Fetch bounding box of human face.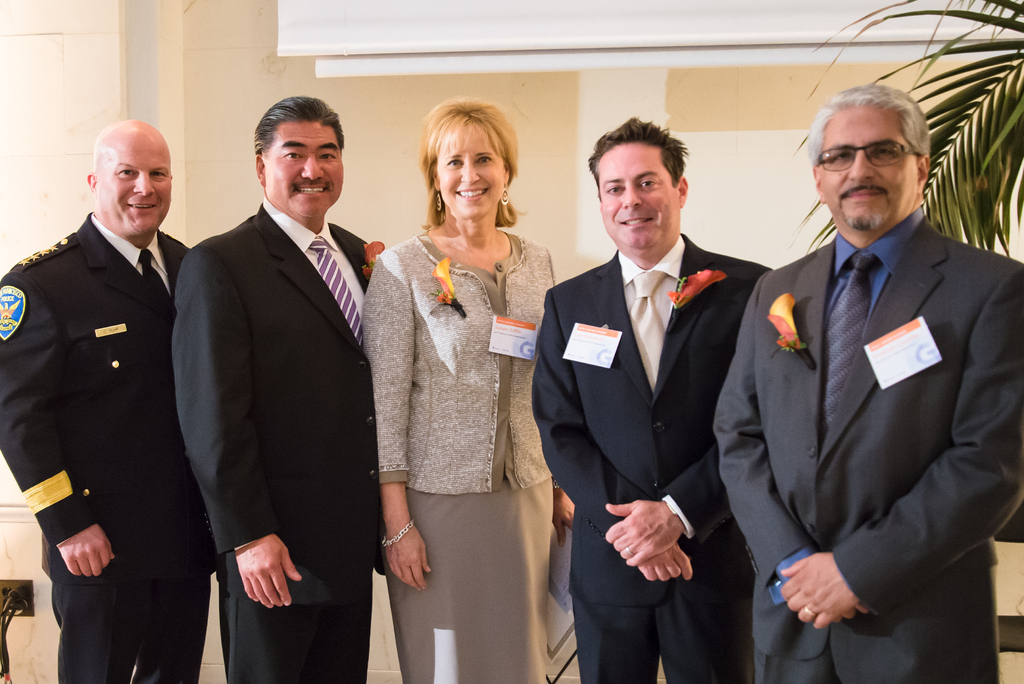
Bbox: rect(811, 106, 931, 236).
